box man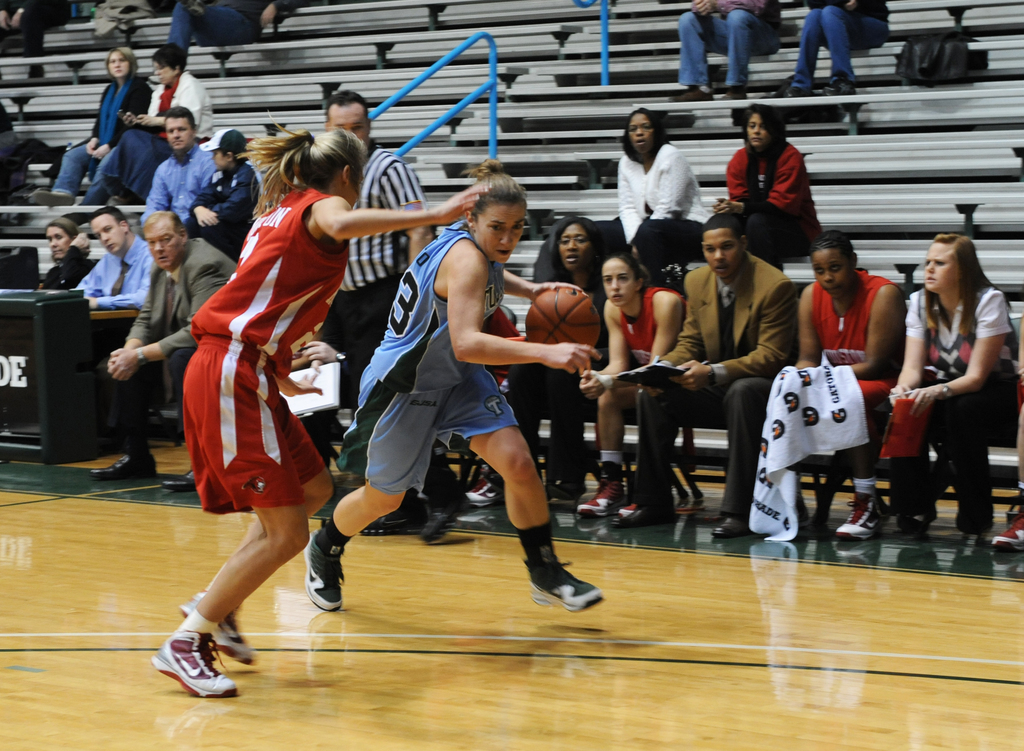
bbox(321, 88, 436, 493)
